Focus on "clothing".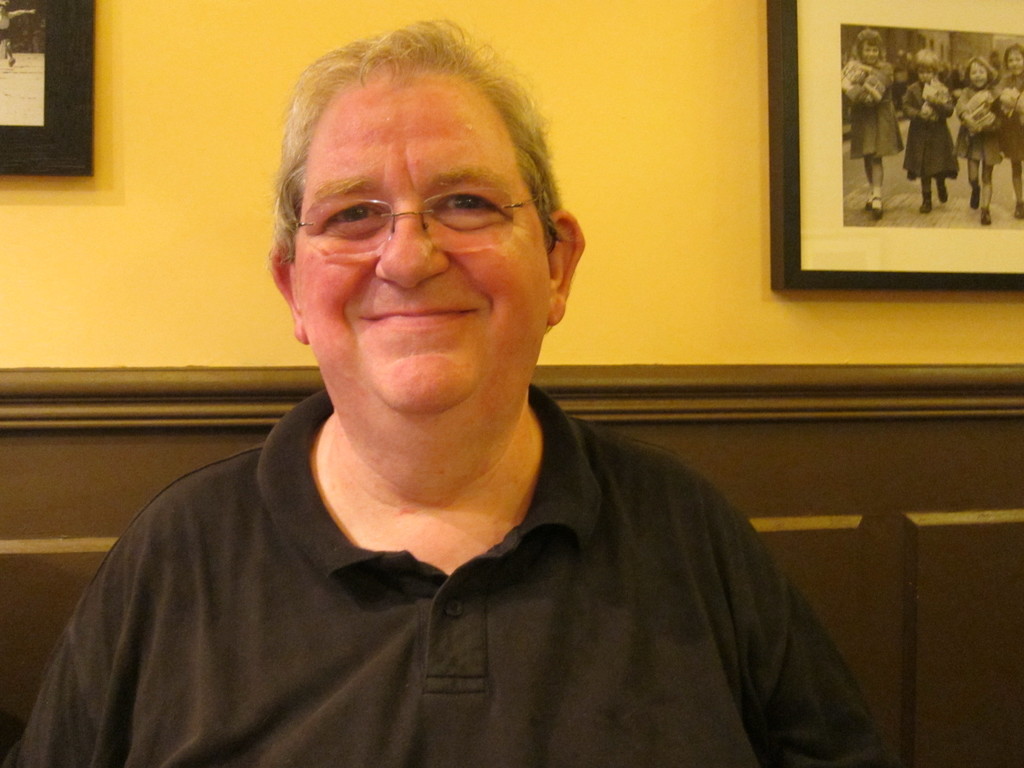
Focused at [left=838, top=57, right=910, bottom=161].
